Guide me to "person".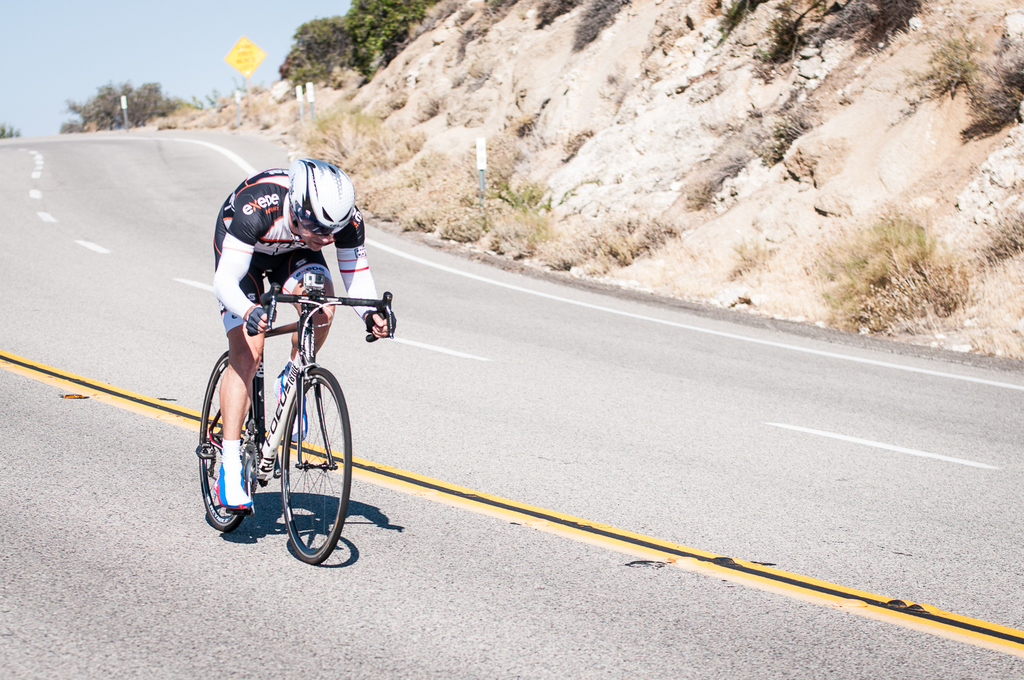
Guidance: pyautogui.locateOnScreen(195, 147, 399, 508).
